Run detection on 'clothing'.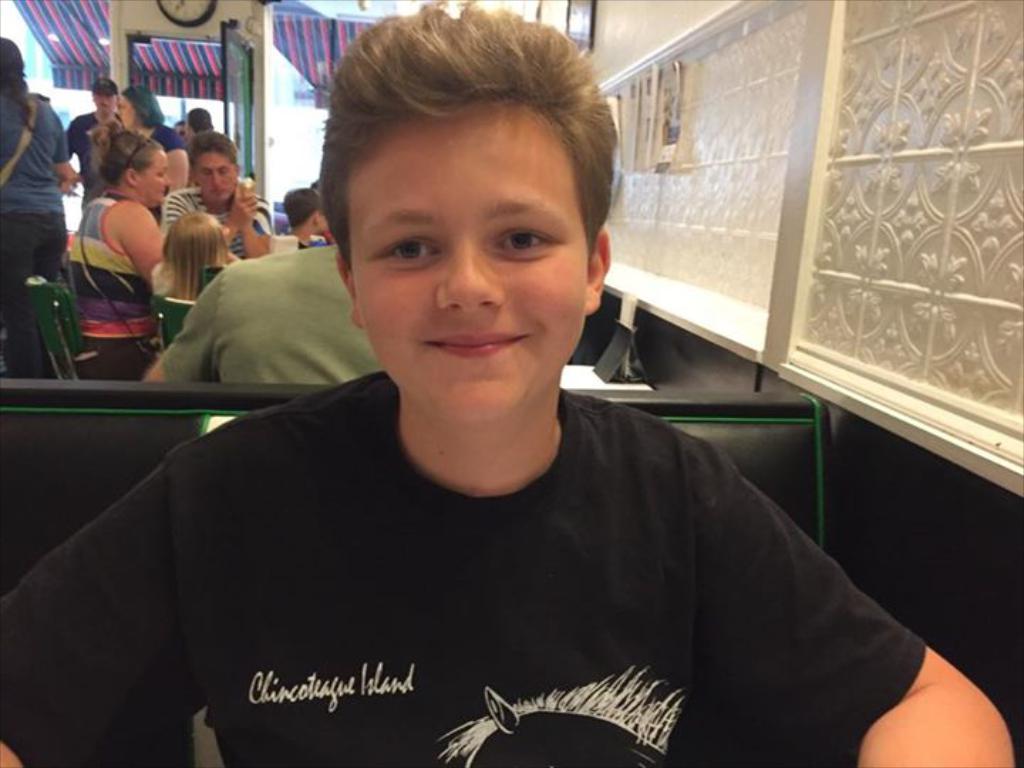
Result: 0:87:87:357.
